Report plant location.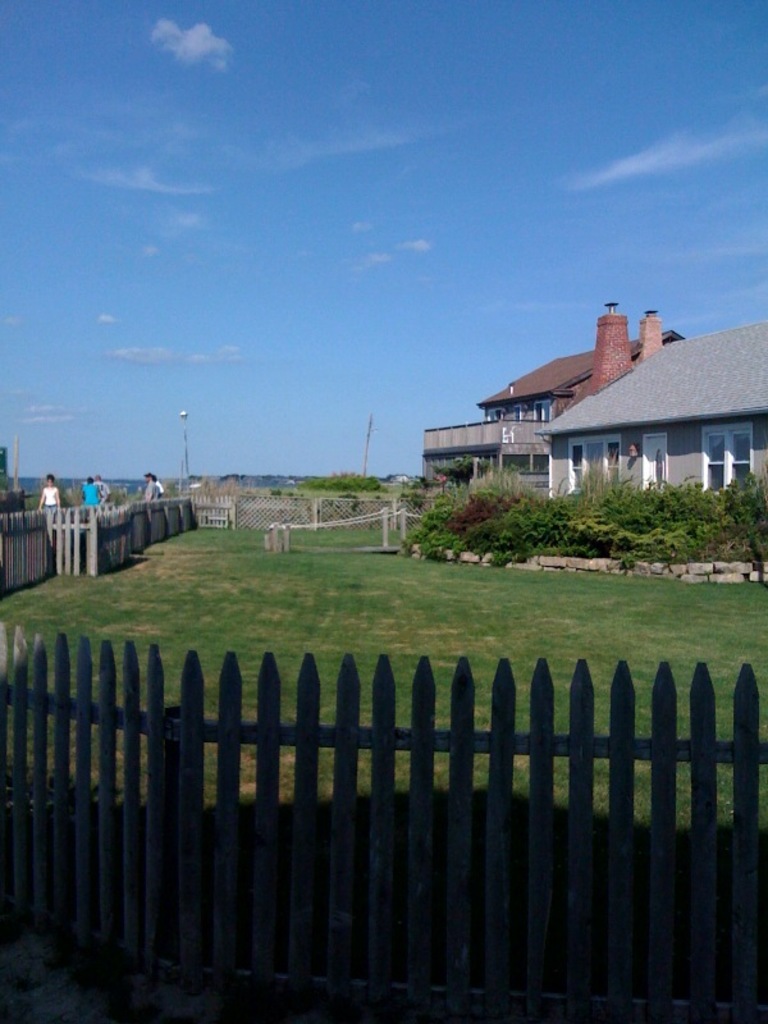
Report: (568, 447, 613, 485).
